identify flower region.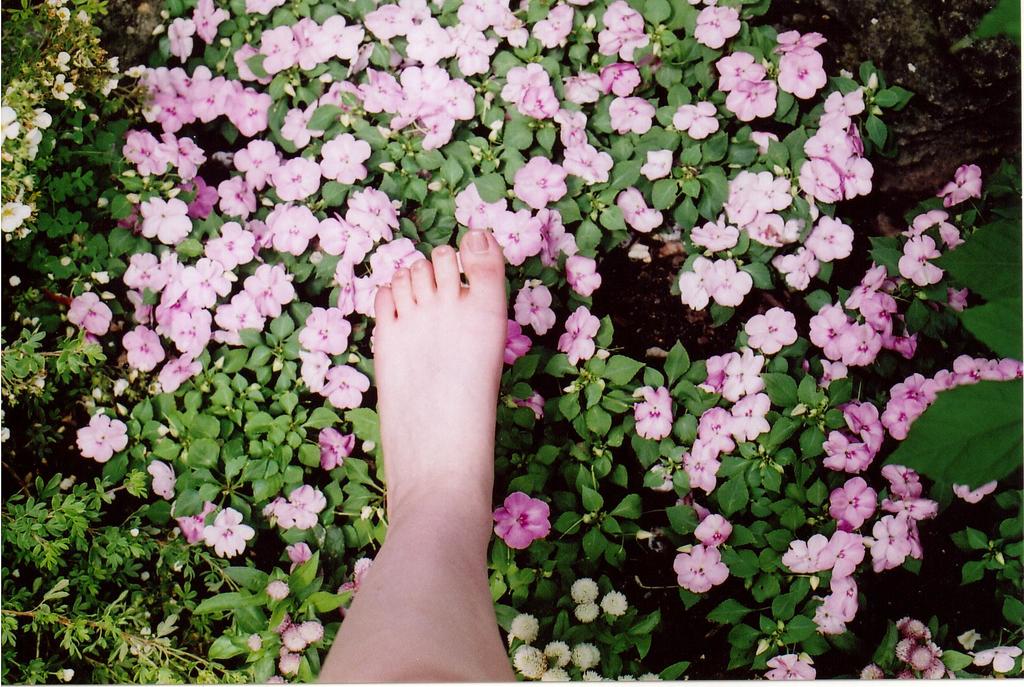
Region: 123/254/156/293.
